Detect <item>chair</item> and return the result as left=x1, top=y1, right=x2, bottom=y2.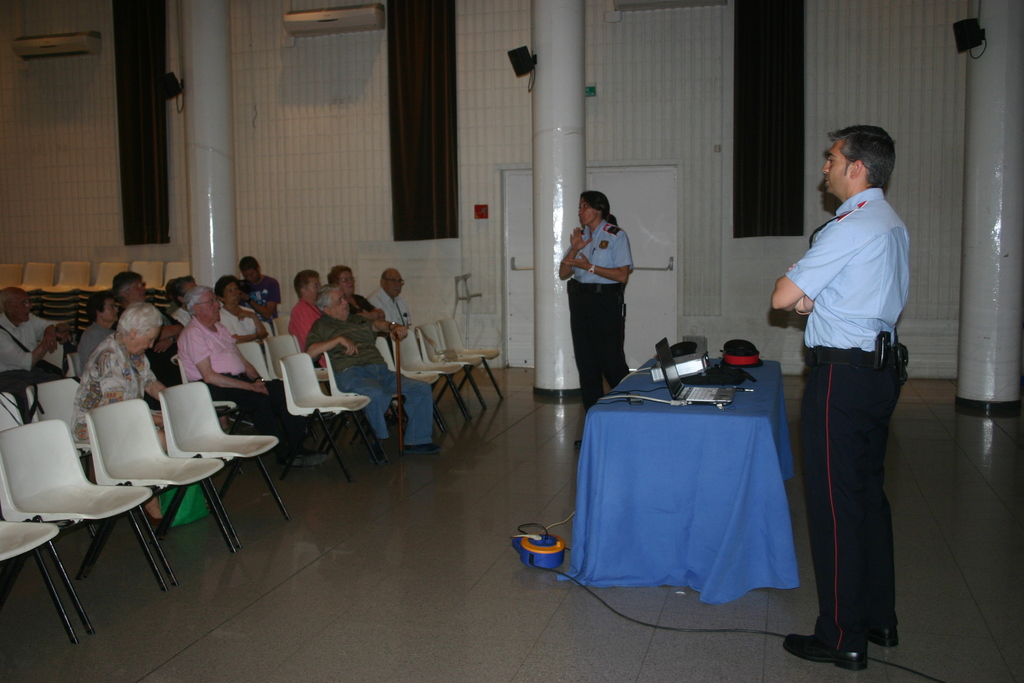
left=239, top=341, right=287, bottom=409.
